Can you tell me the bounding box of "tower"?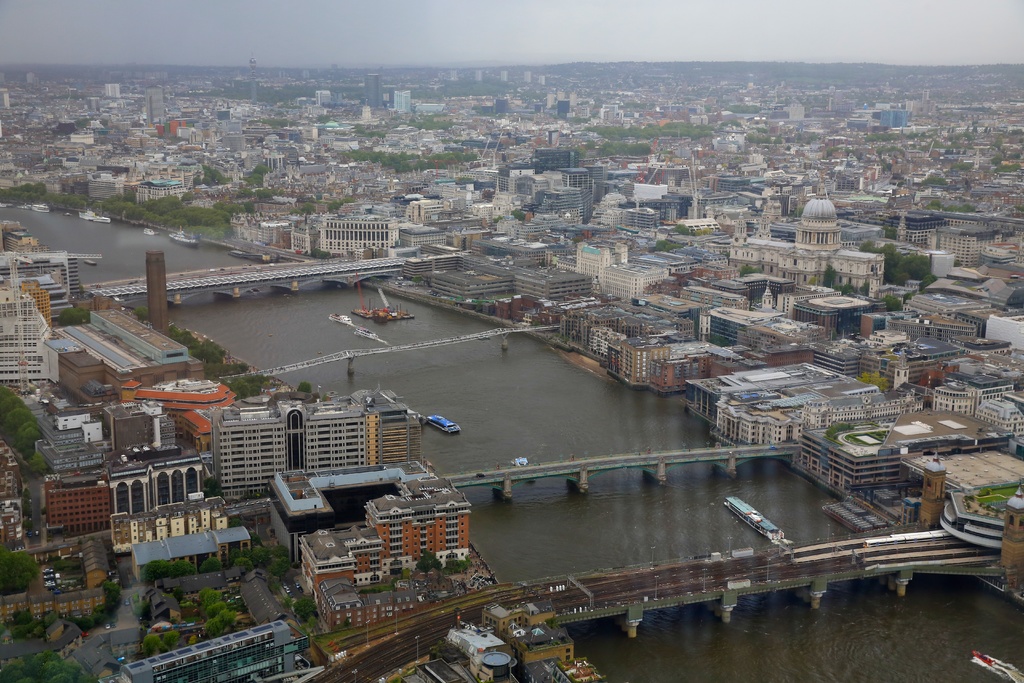
(x1=365, y1=72, x2=380, y2=108).
